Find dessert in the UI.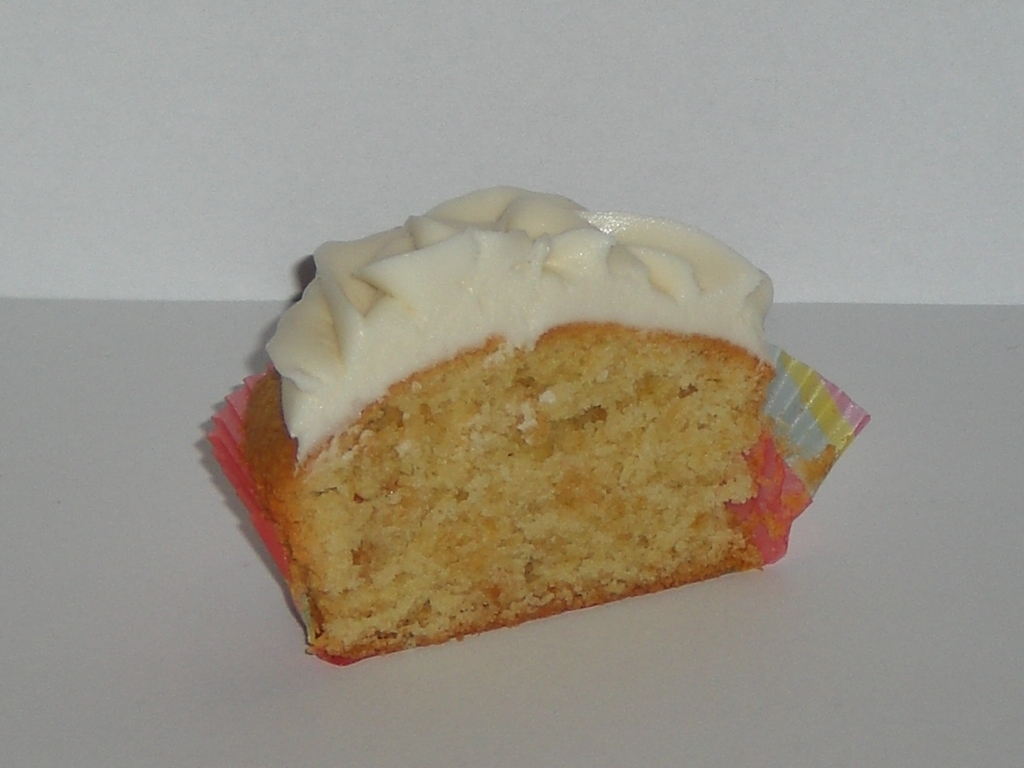
UI element at pyautogui.locateOnScreen(201, 211, 832, 665).
